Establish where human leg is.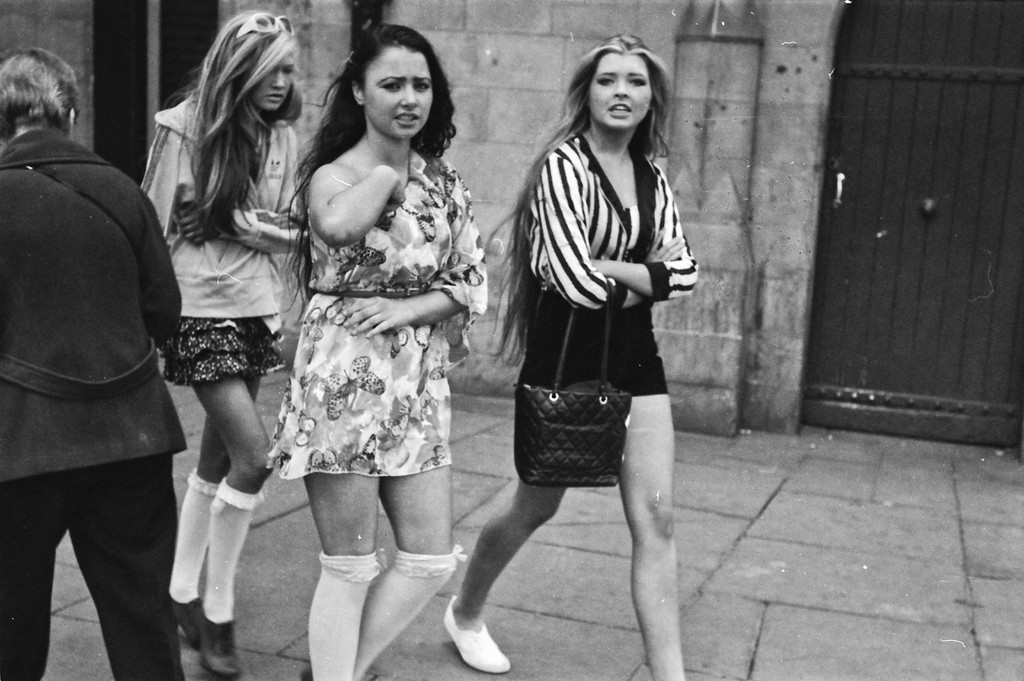
Established at locate(63, 412, 181, 673).
